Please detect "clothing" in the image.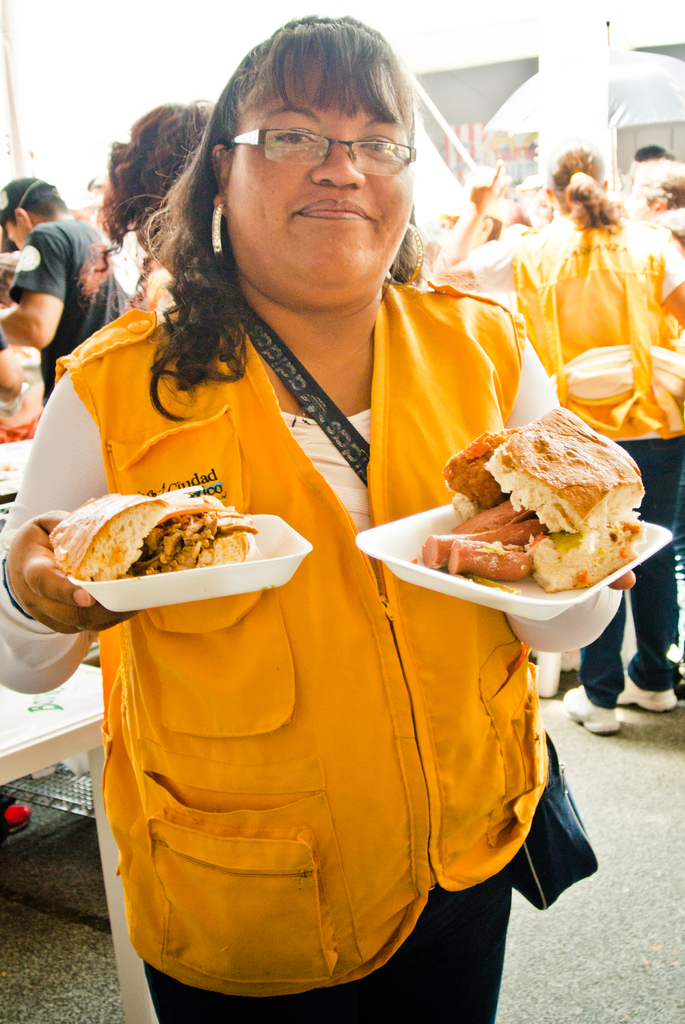
rect(70, 246, 561, 964).
